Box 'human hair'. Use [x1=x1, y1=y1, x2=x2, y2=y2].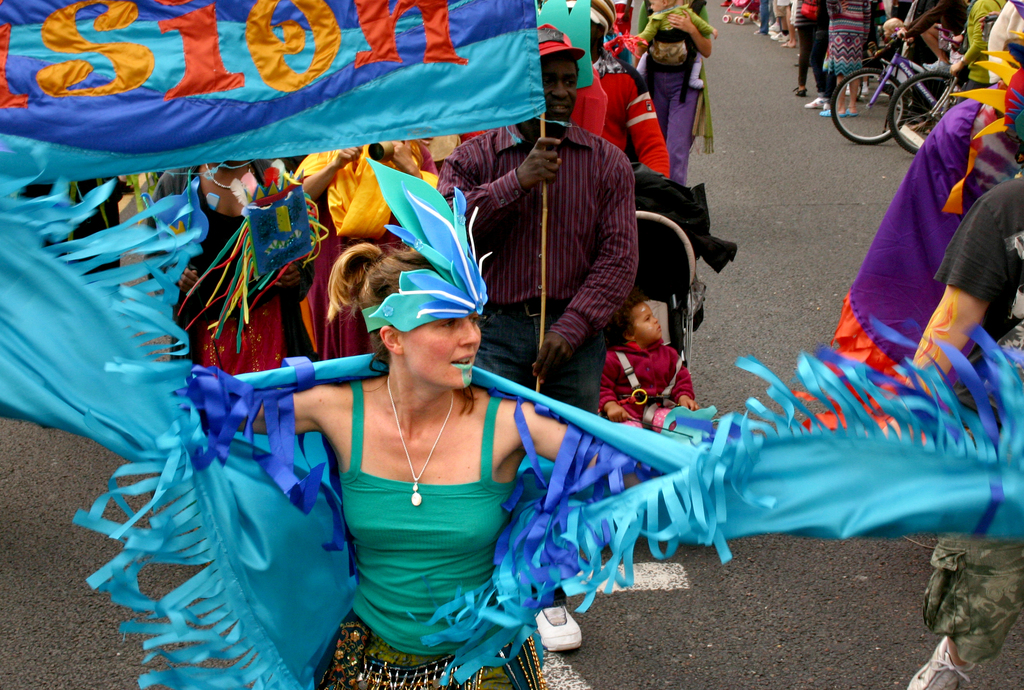
[x1=601, y1=287, x2=647, y2=347].
